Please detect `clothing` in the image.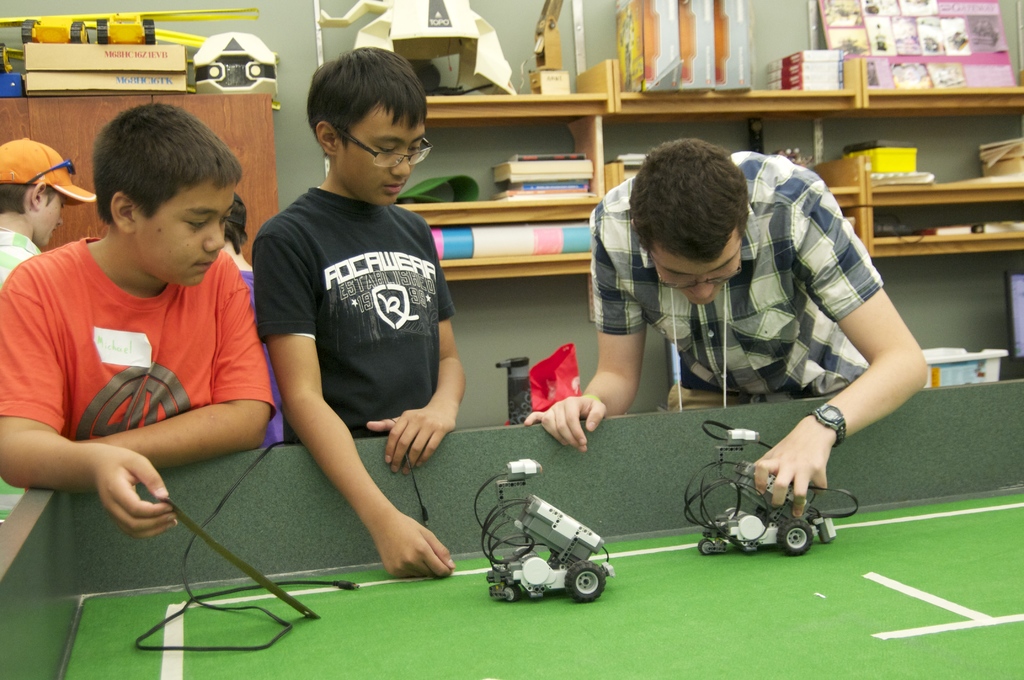
left=231, top=248, right=286, bottom=439.
